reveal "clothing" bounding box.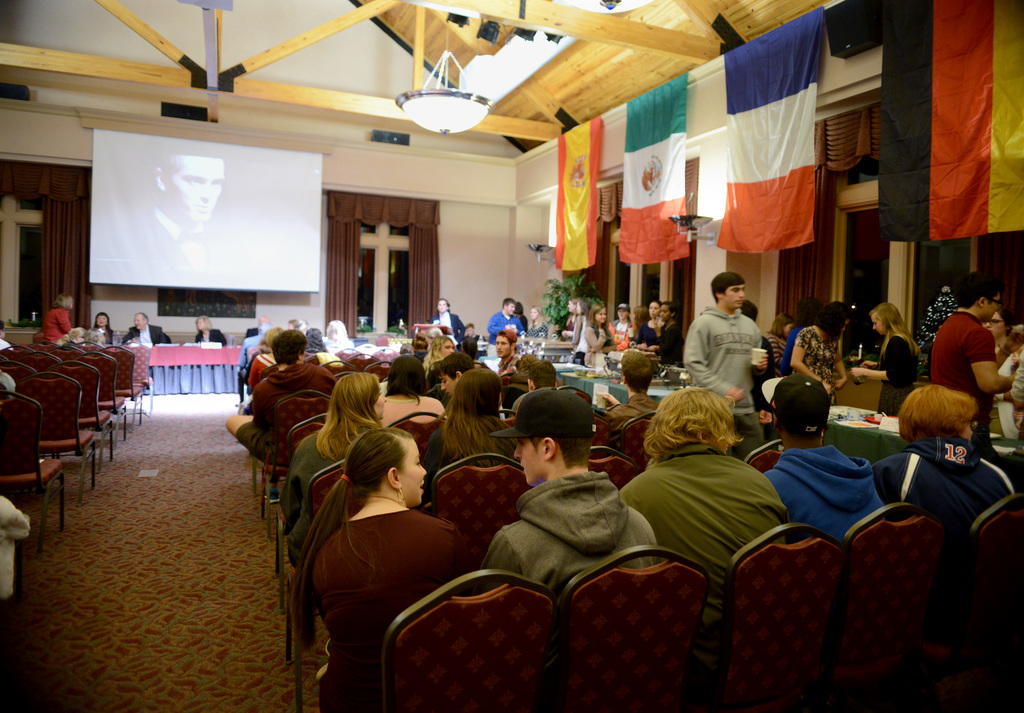
Revealed: pyautogui.locateOnScreen(33, 307, 88, 347).
